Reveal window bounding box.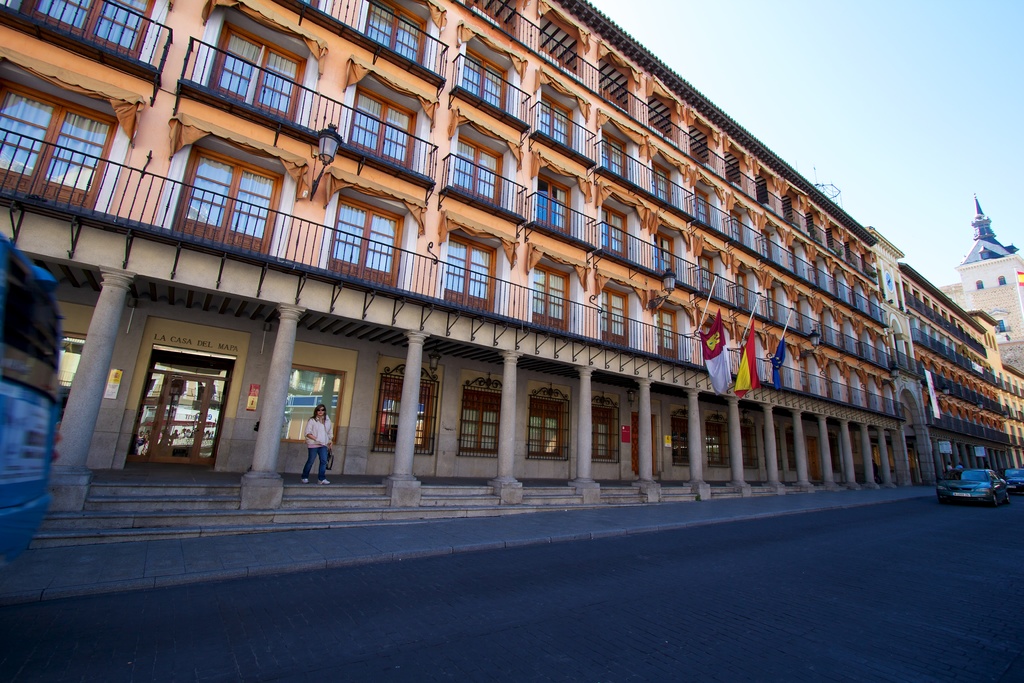
Revealed: bbox=[527, 395, 568, 457].
